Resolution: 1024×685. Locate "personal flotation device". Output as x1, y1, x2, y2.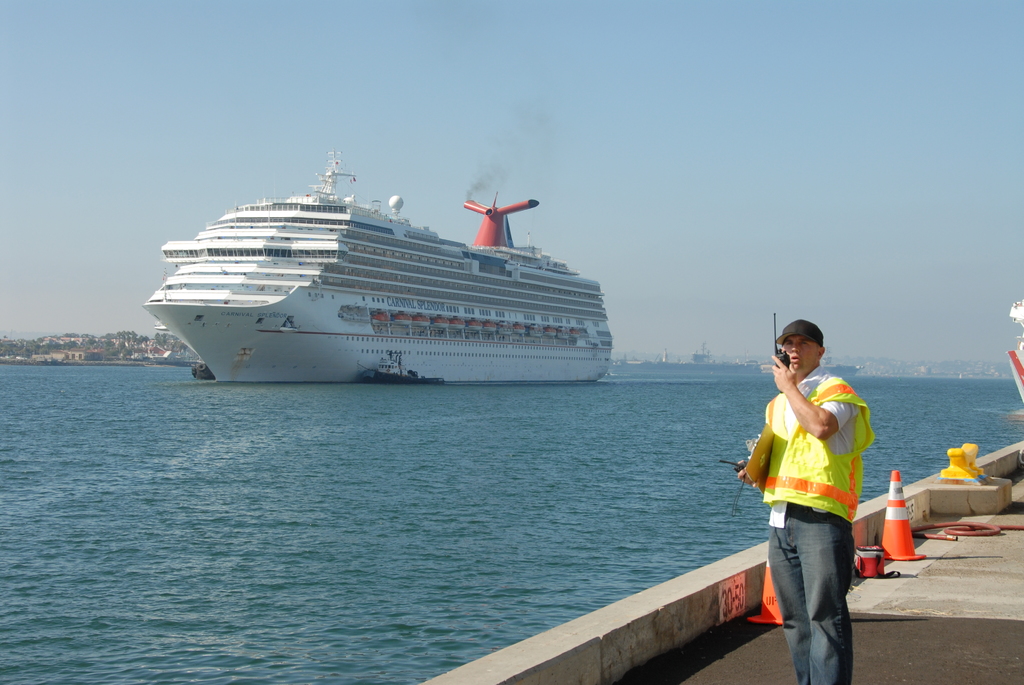
756, 362, 871, 521.
